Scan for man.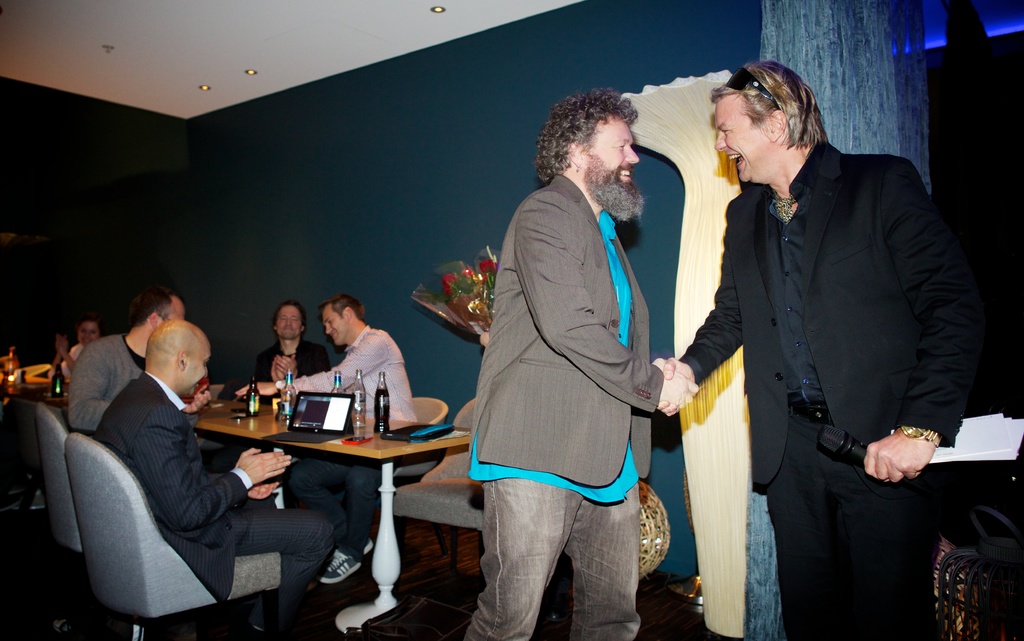
Scan result: (left=57, top=314, right=107, bottom=395).
